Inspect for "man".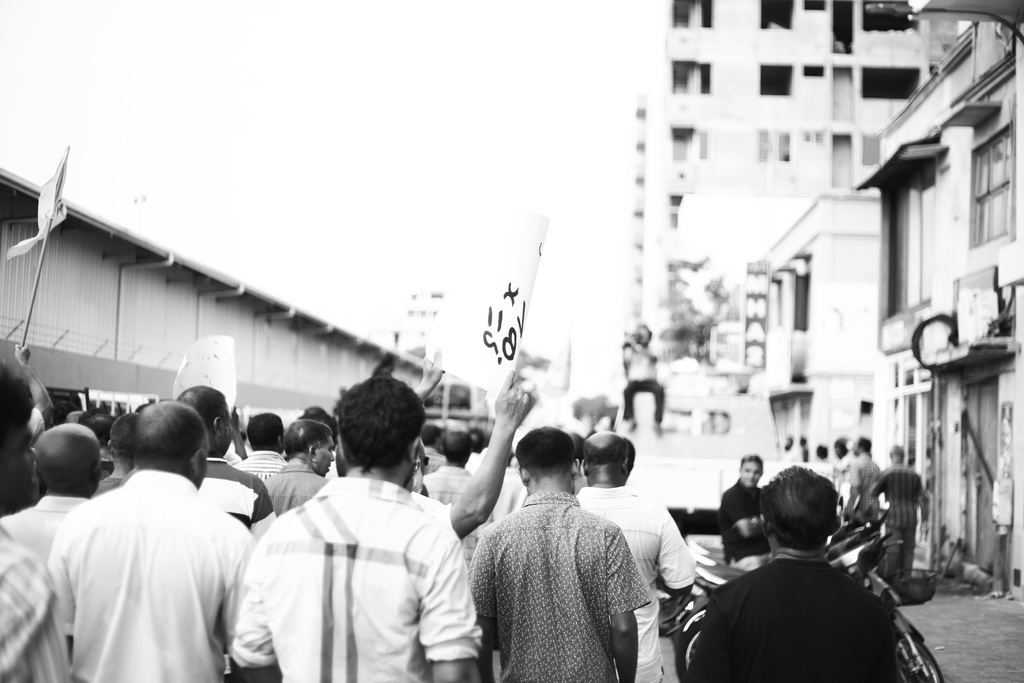
Inspection: x1=573 y1=430 x2=694 y2=682.
